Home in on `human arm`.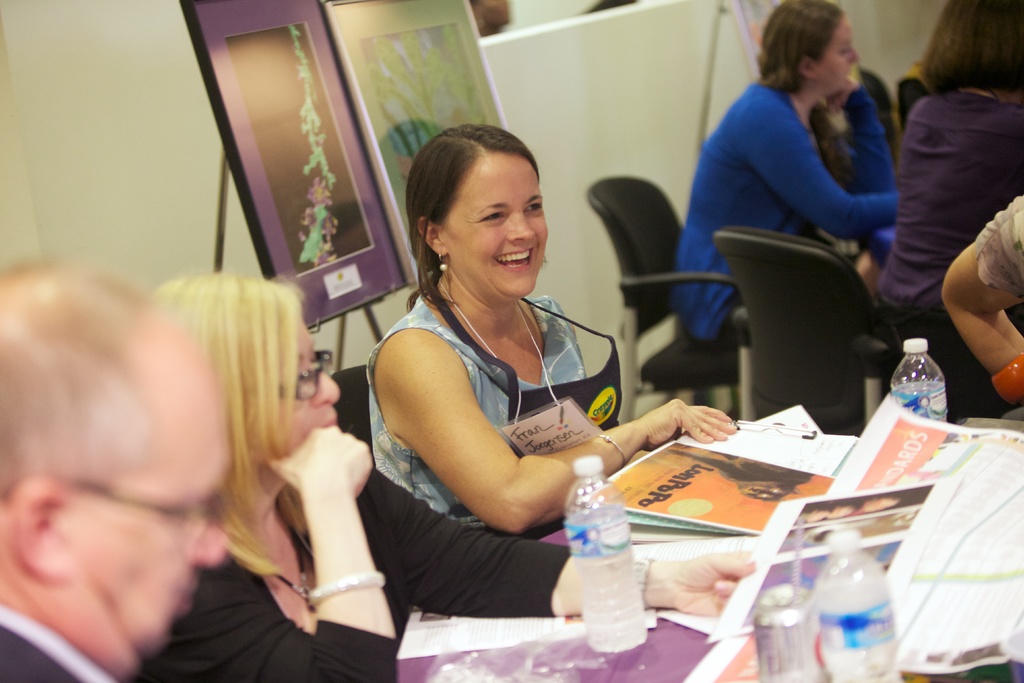
Homed in at locate(146, 424, 407, 682).
